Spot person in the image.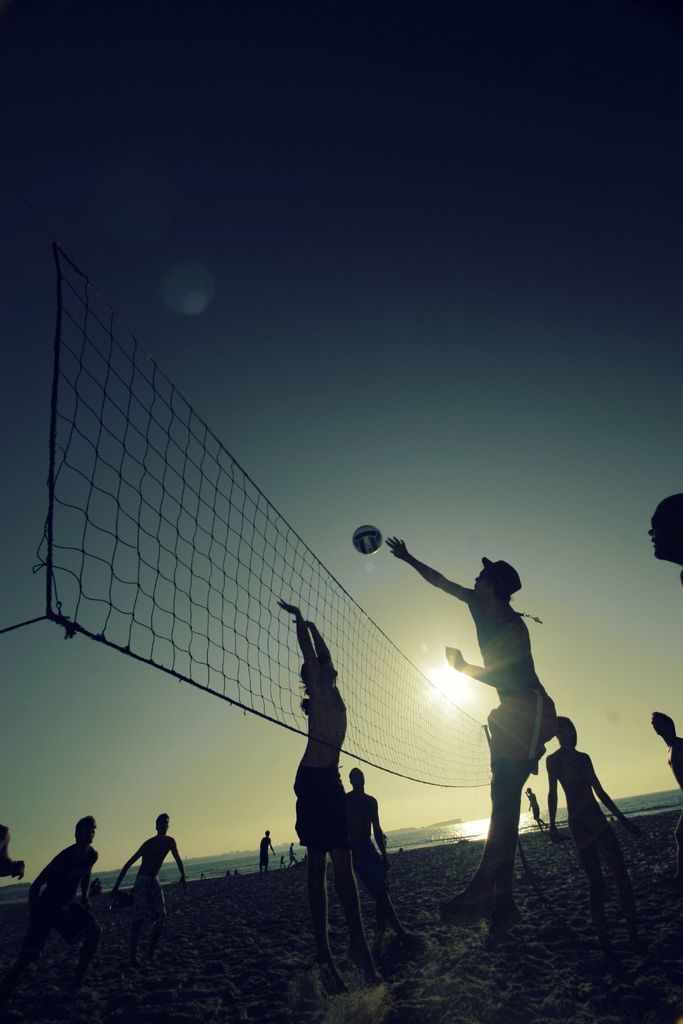
person found at [x1=541, y1=711, x2=632, y2=910].
